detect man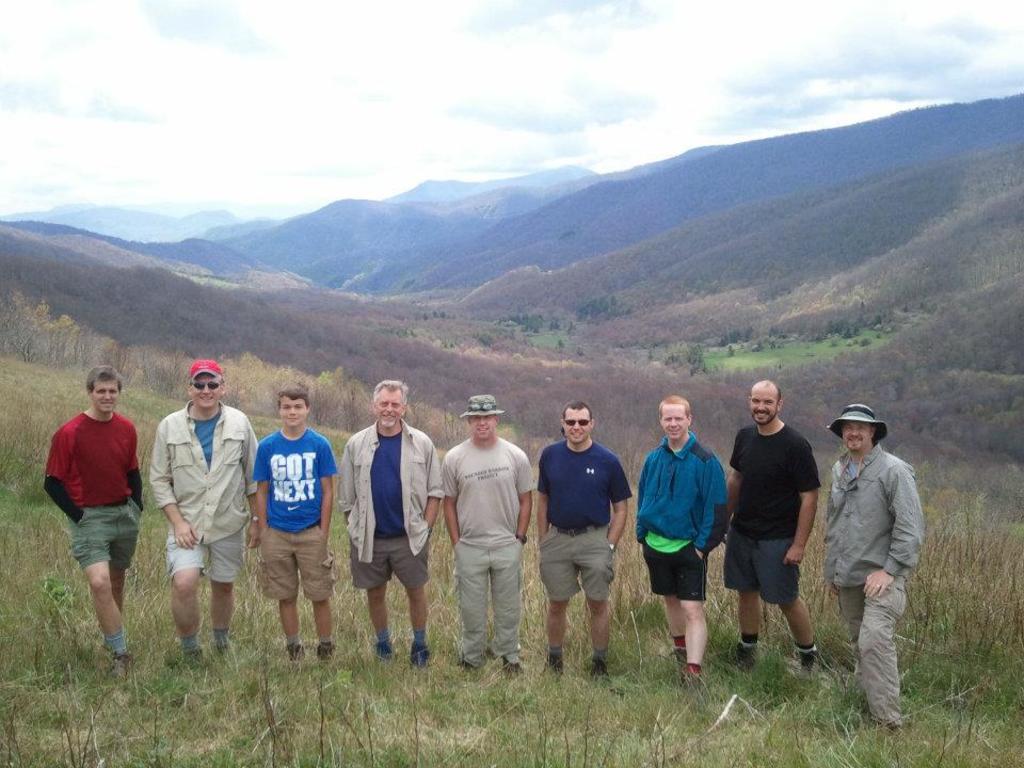
[x1=39, y1=365, x2=144, y2=687]
